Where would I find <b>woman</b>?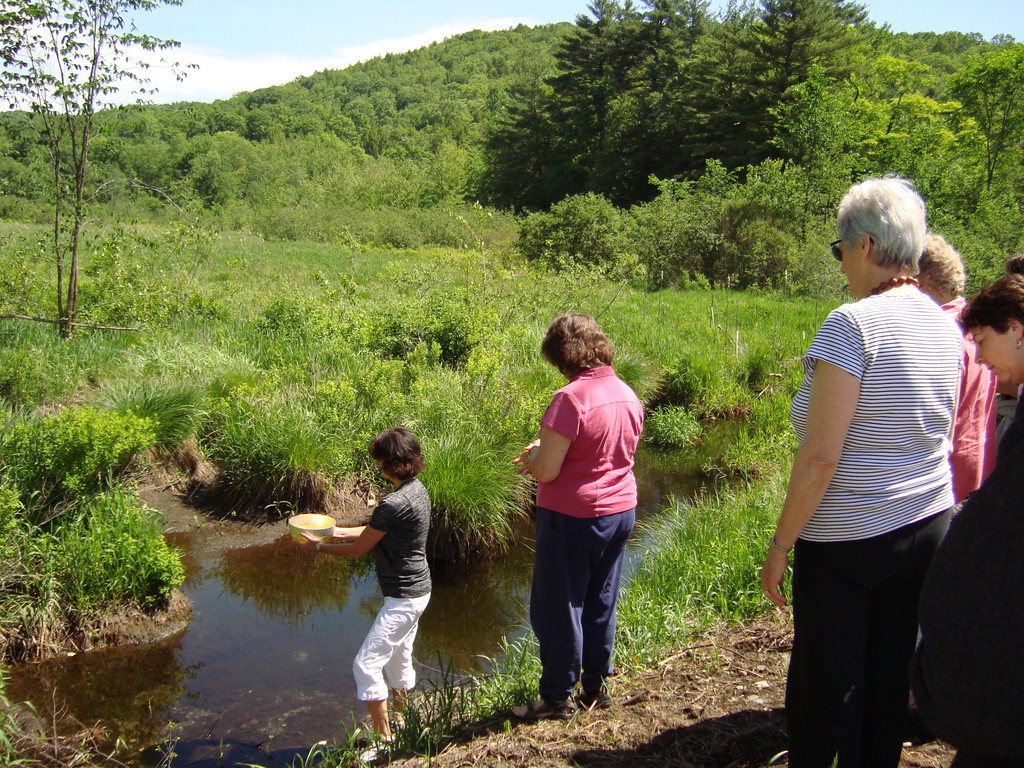
At 509/311/646/724.
